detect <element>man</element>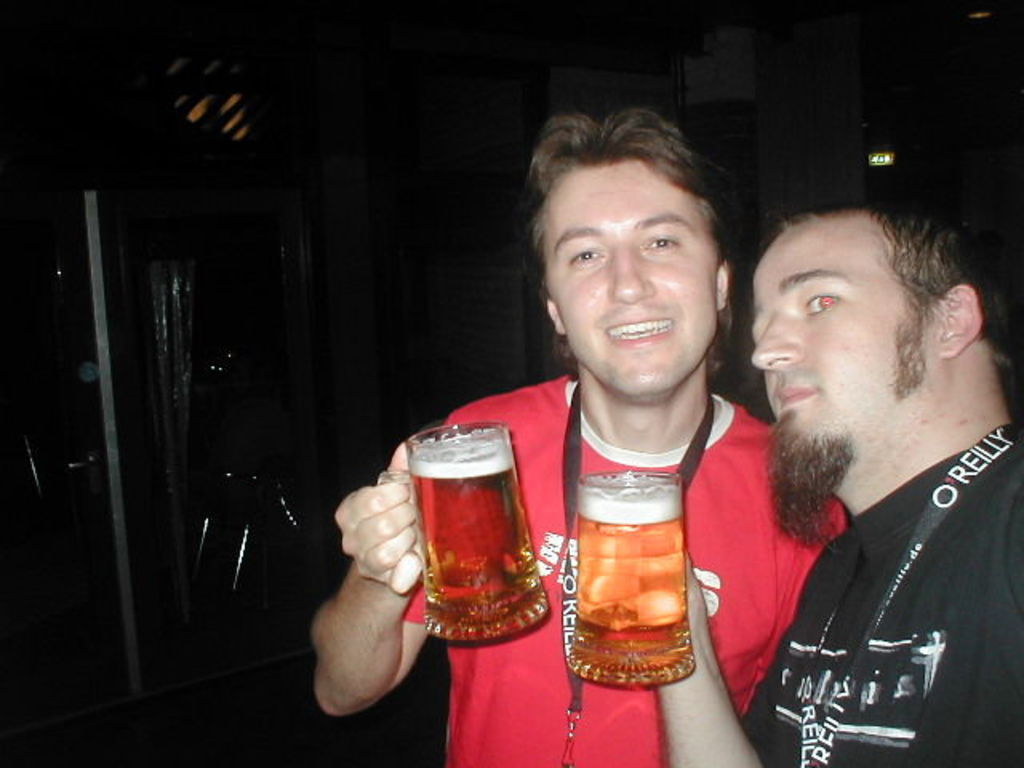
(left=712, top=173, right=1023, bottom=754)
